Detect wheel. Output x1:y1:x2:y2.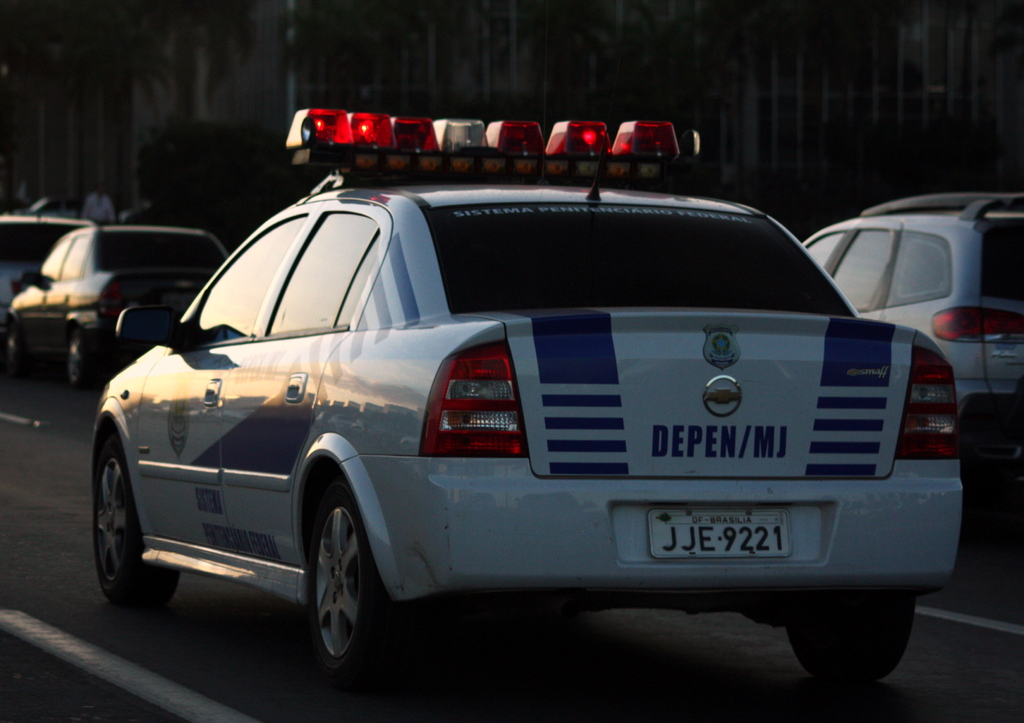
94:431:177:602.
